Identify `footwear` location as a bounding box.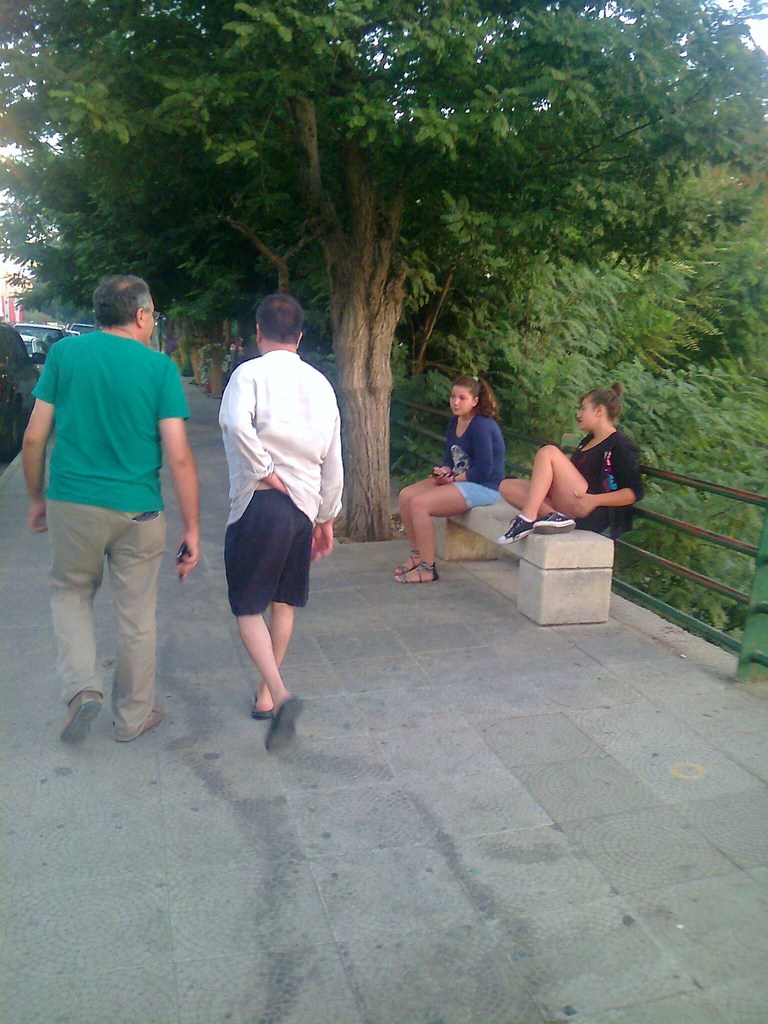
[left=500, top=514, right=535, bottom=543].
